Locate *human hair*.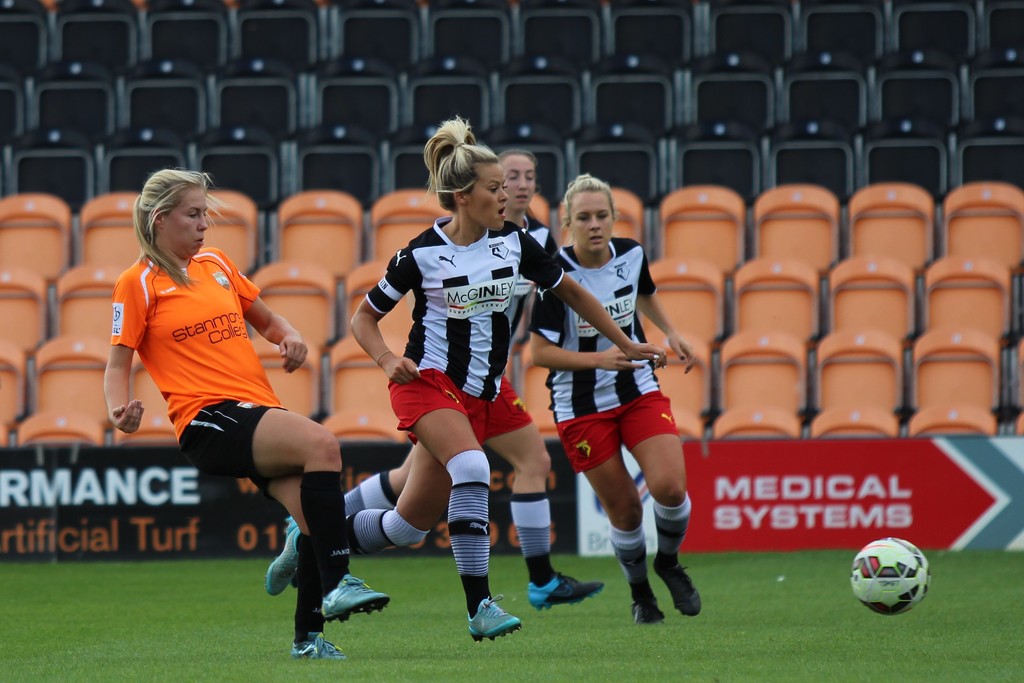
Bounding box: l=562, t=174, r=625, b=234.
